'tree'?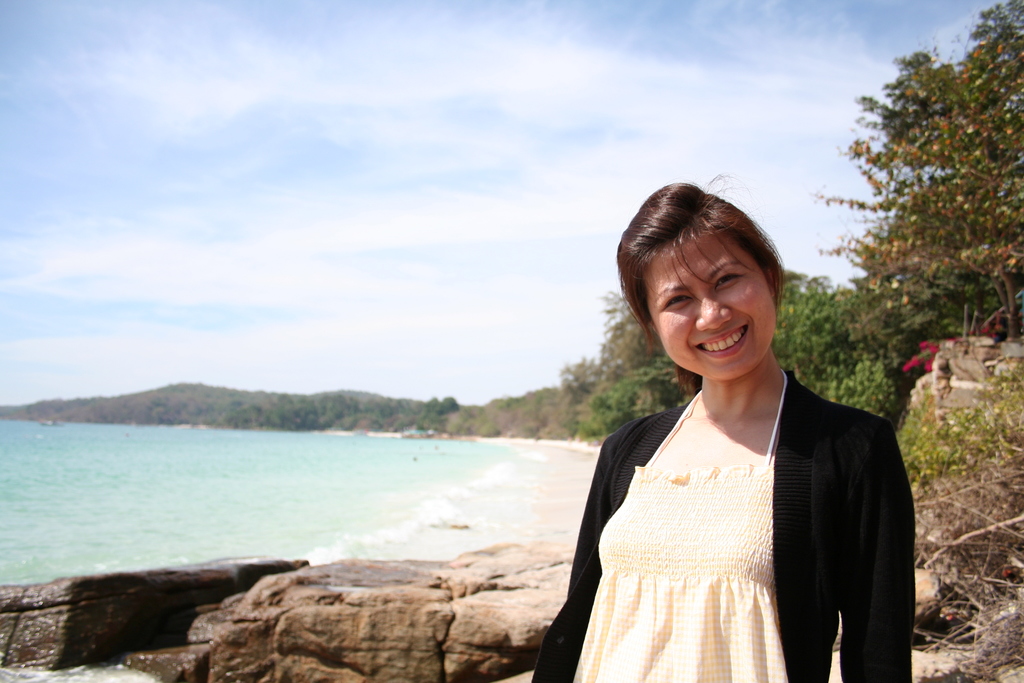
pyautogui.locateOnScreen(820, 36, 1007, 383)
